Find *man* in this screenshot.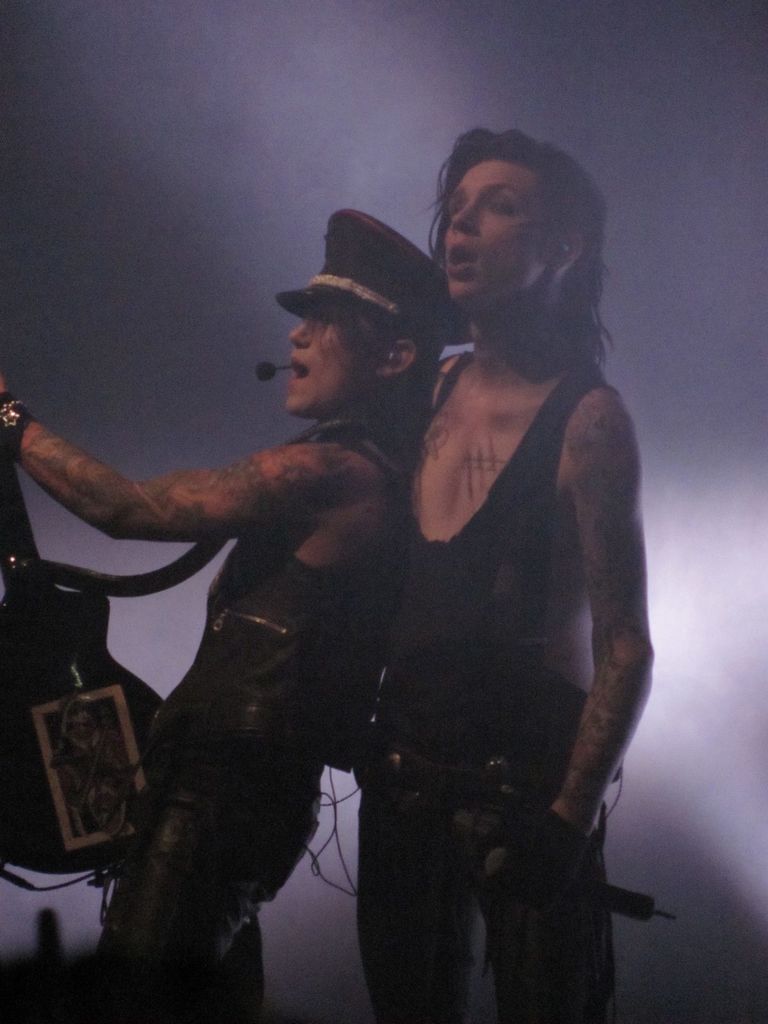
The bounding box for *man* is pyautogui.locateOnScreen(355, 131, 655, 1023).
